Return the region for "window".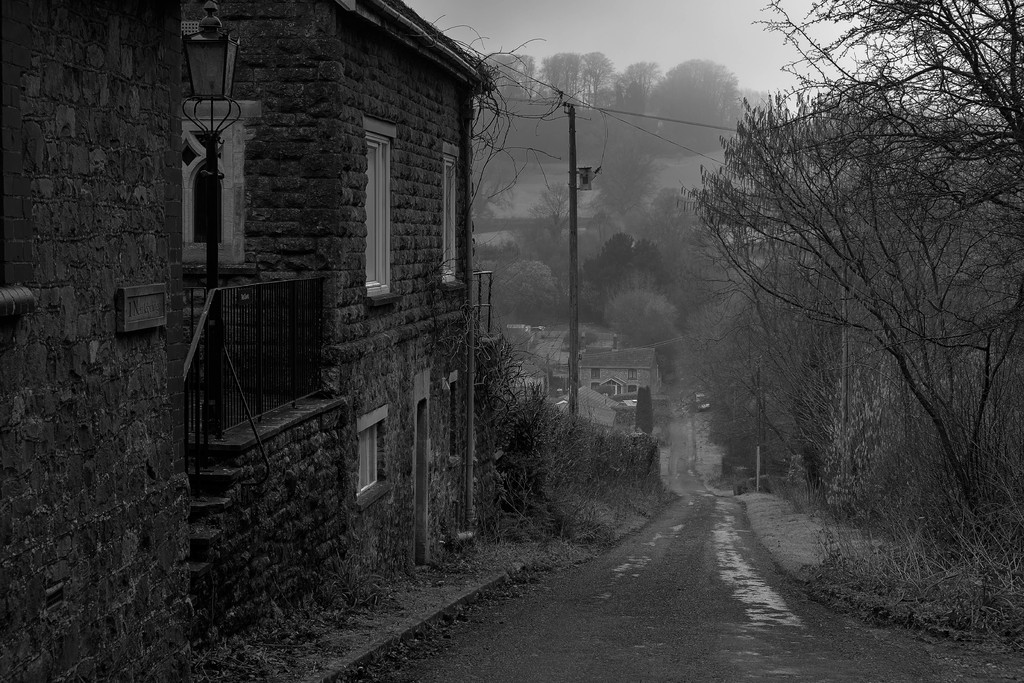
173 117 228 263.
